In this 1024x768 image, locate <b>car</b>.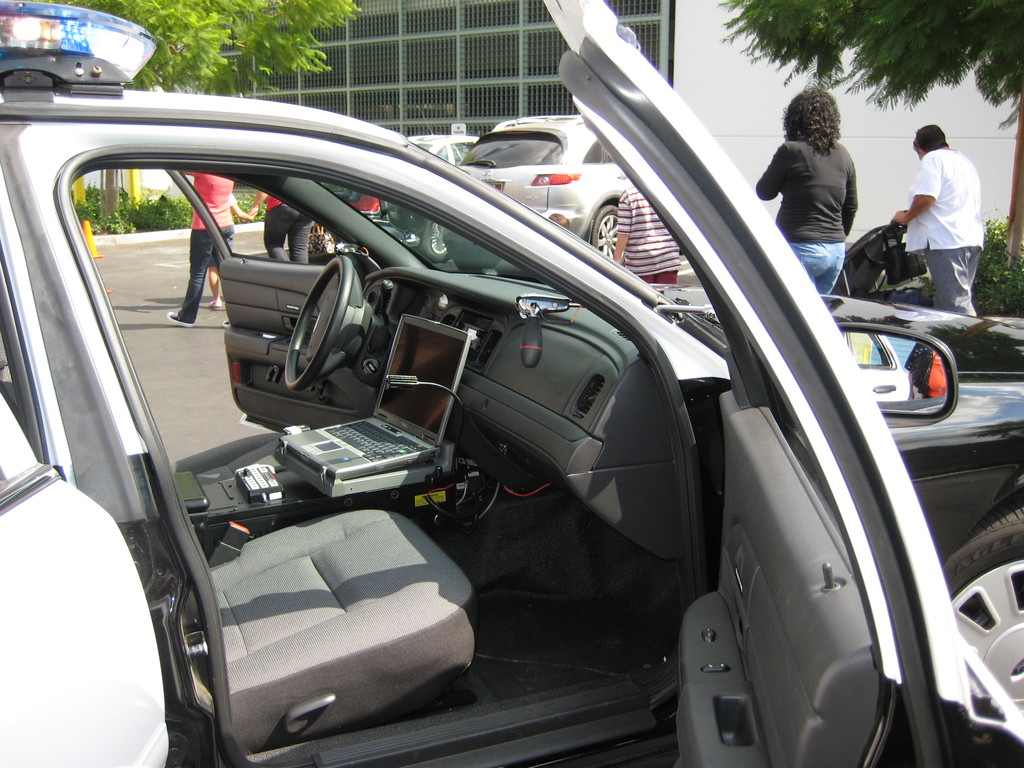
Bounding box: 447/114/634/273.
